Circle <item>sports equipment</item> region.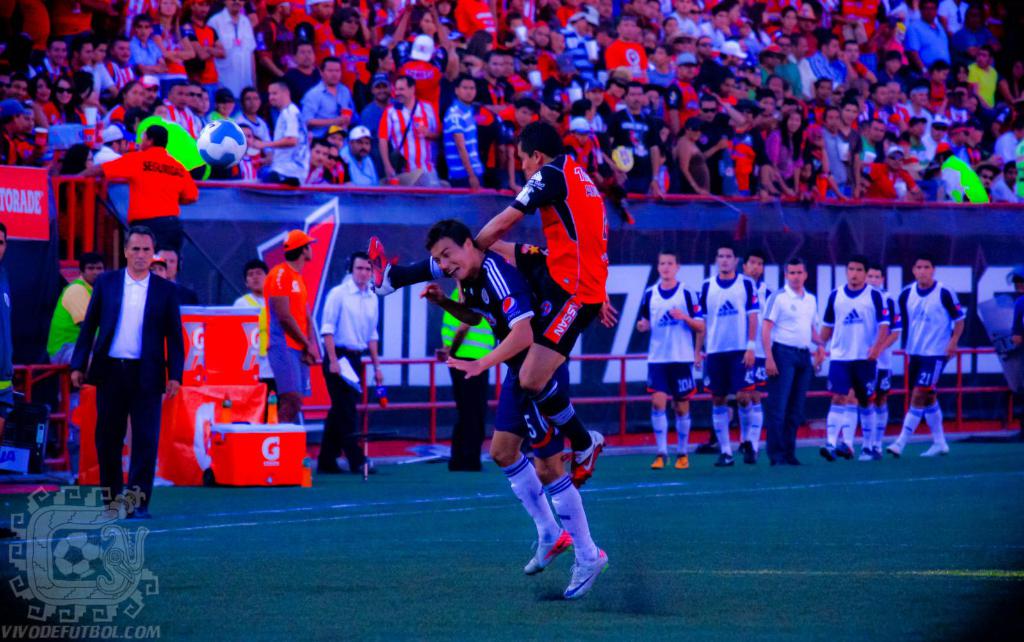
Region: left=522, top=531, right=576, bottom=574.
